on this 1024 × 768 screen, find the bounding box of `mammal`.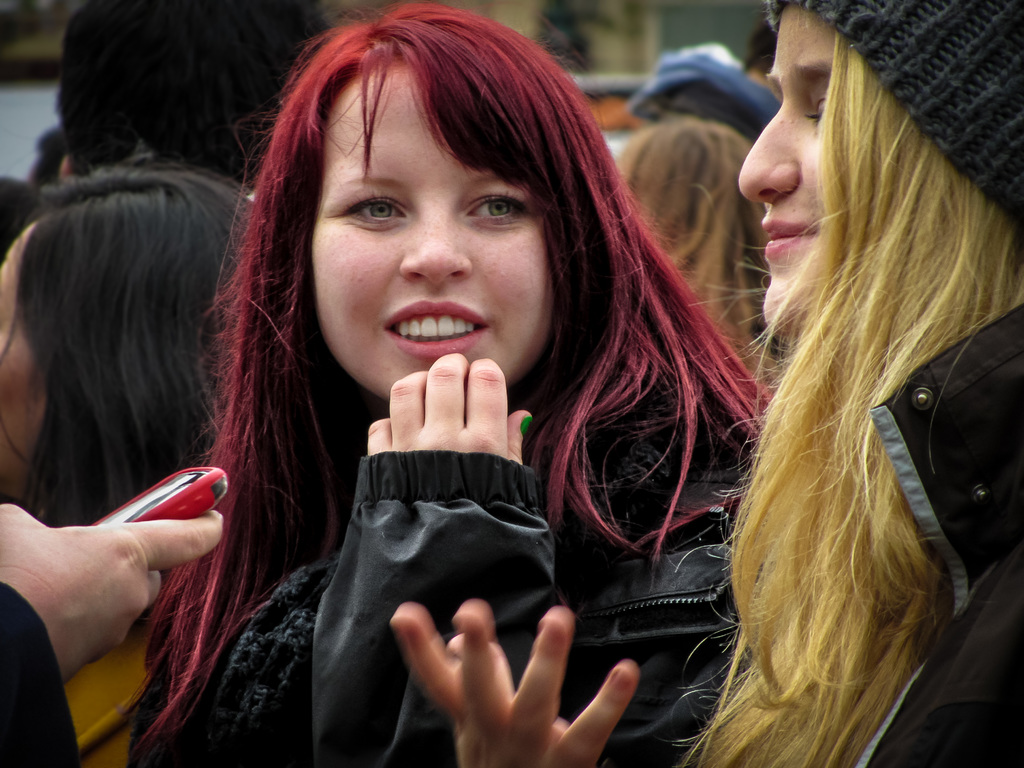
Bounding box: BBox(610, 110, 785, 381).
